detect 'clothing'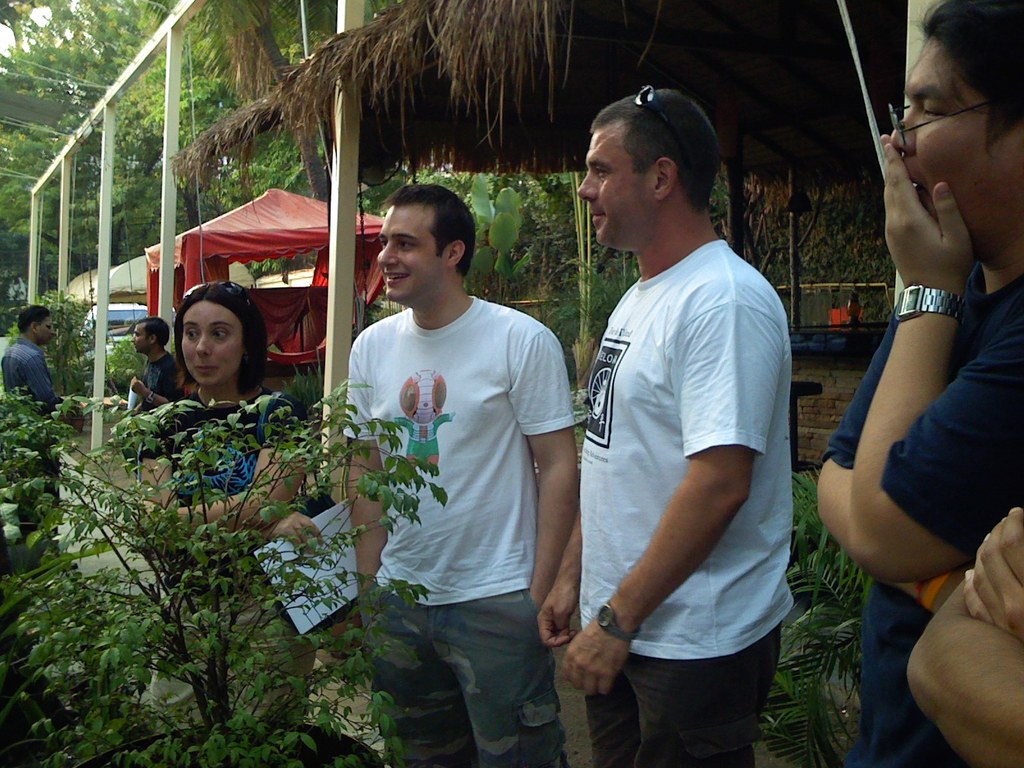
BBox(136, 389, 308, 730)
